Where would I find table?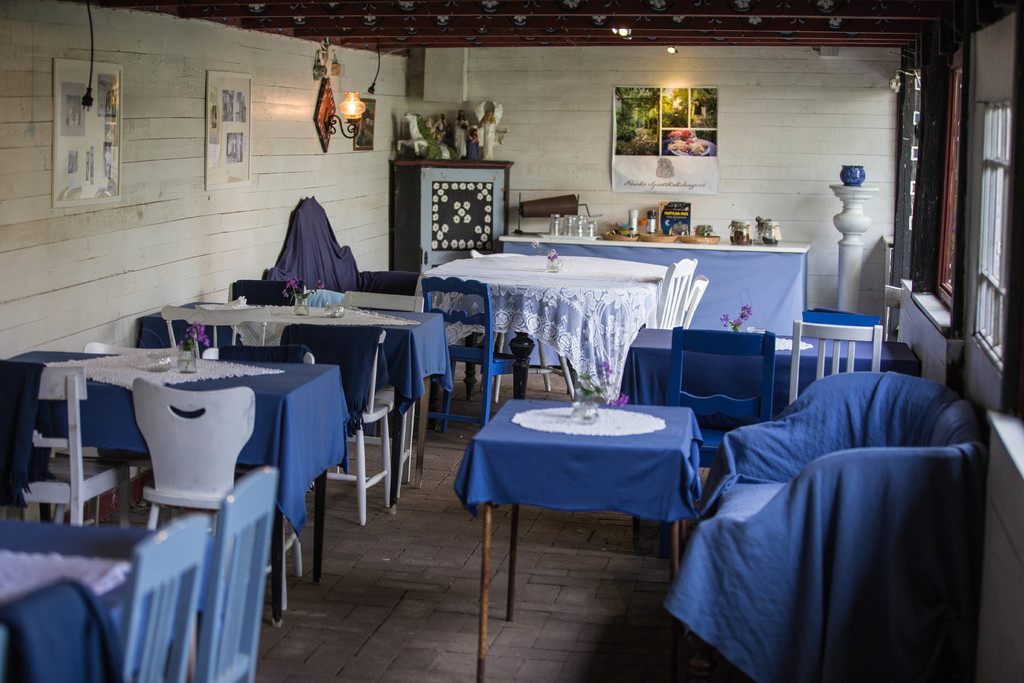
At [0, 517, 152, 682].
